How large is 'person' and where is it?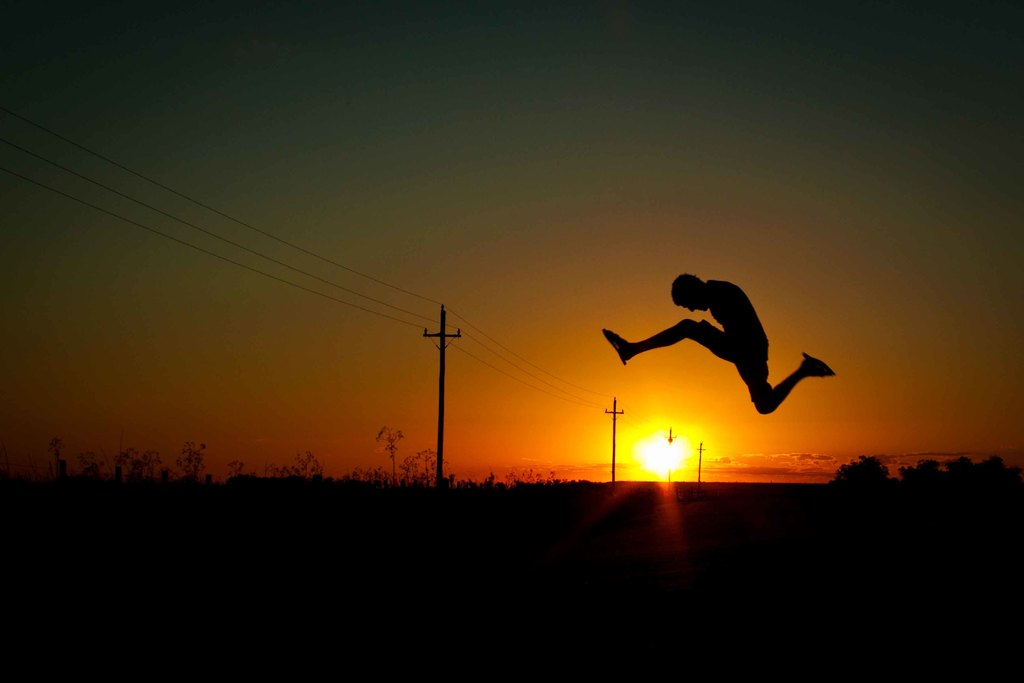
Bounding box: detection(607, 274, 832, 420).
